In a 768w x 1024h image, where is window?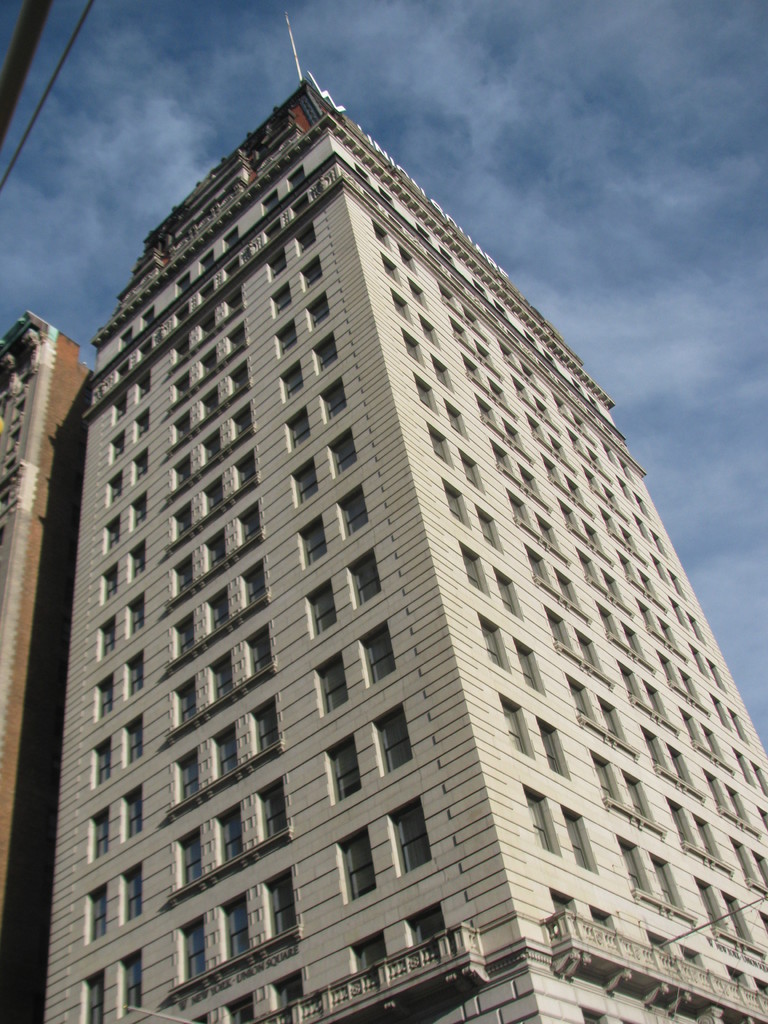
<bbox>444, 396, 467, 442</bbox>.
